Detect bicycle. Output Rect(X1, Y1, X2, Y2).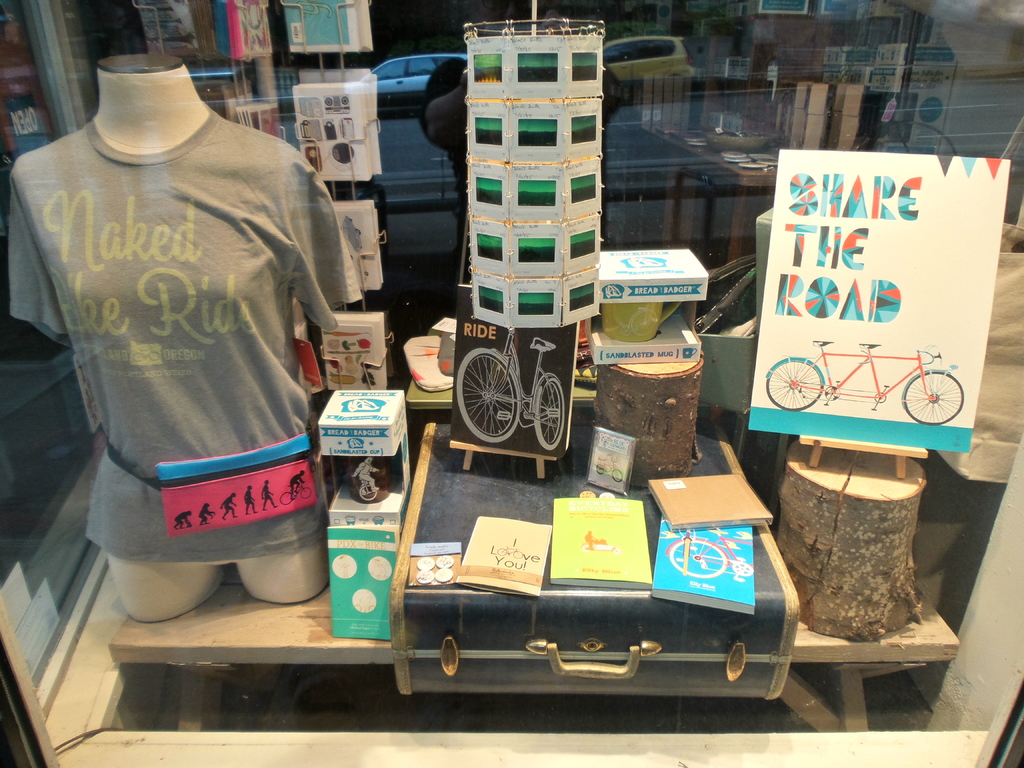
Rect(452, 314, 574, 457).
